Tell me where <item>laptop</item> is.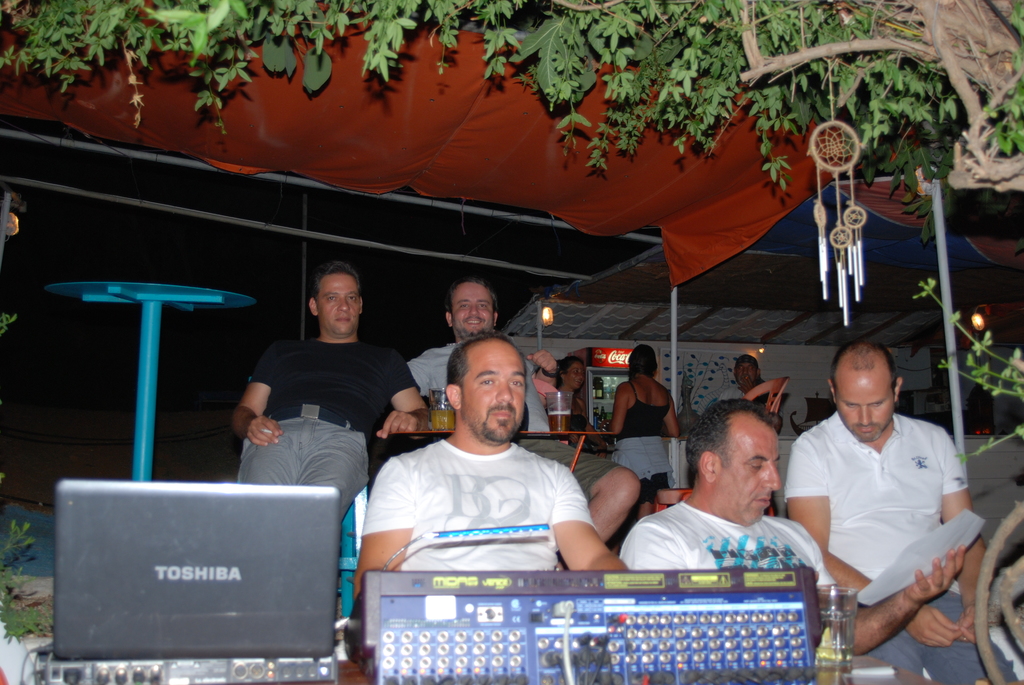
<item>laptop</item> is at <bbox>47, 486, 365, 672</bbox>.
